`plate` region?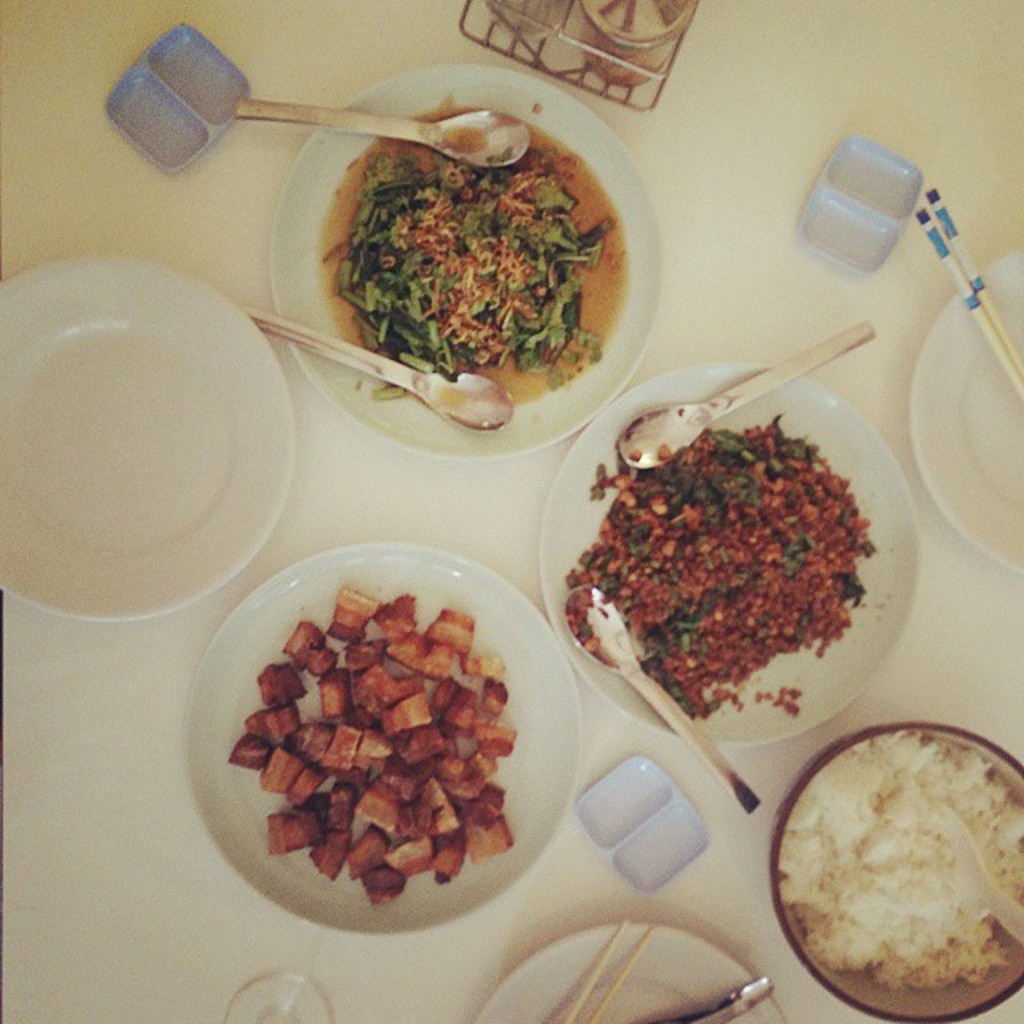
534/363/922/747
